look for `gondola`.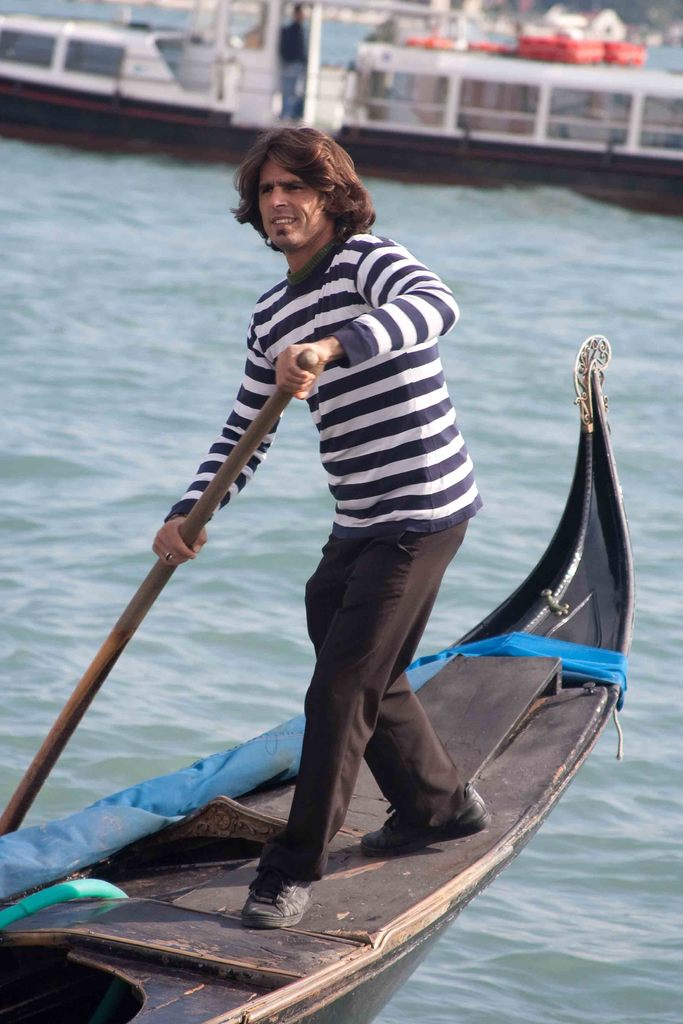
Found: <box>0,323,637,1023</box>.
